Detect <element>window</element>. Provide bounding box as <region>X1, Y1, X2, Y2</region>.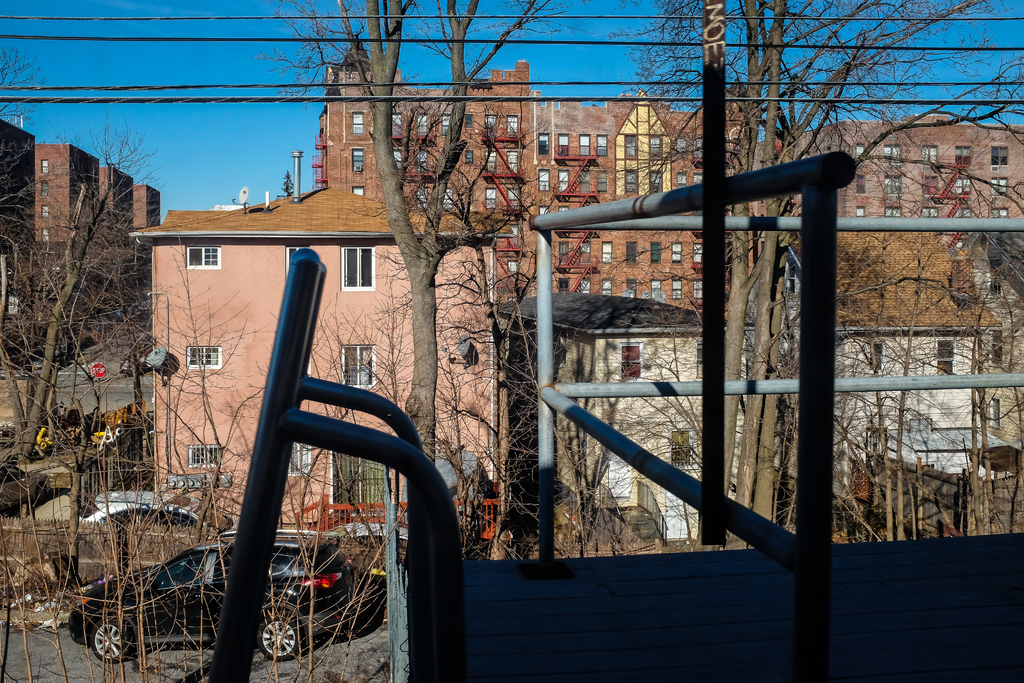
<region>650, 136, 666, 160</region>.
